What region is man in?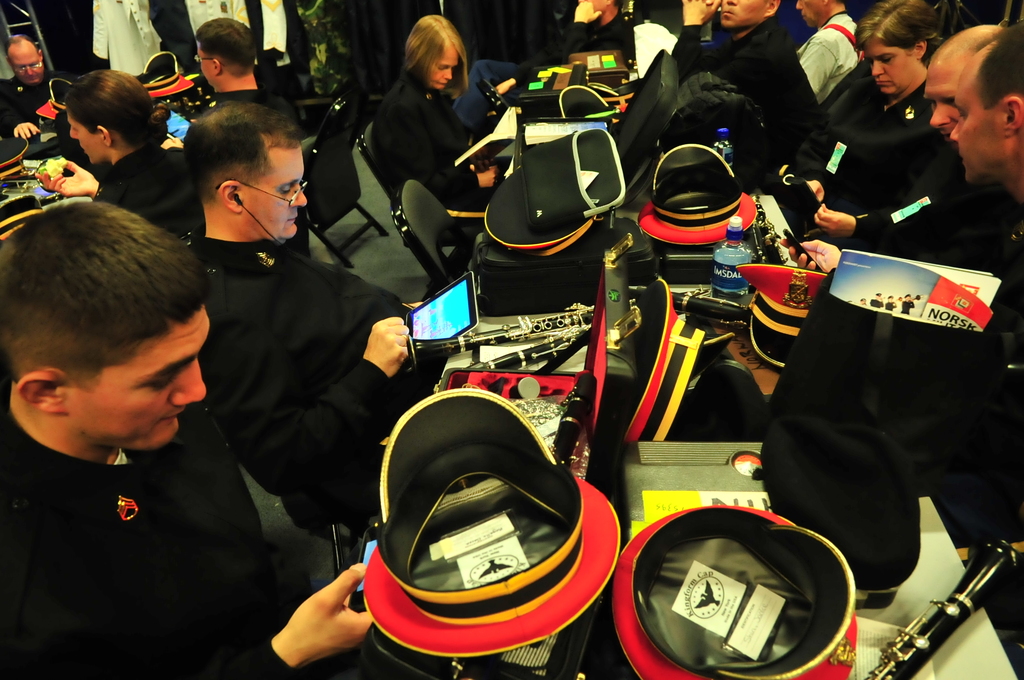
[left=187, top=19, right=301, bottom=126].
